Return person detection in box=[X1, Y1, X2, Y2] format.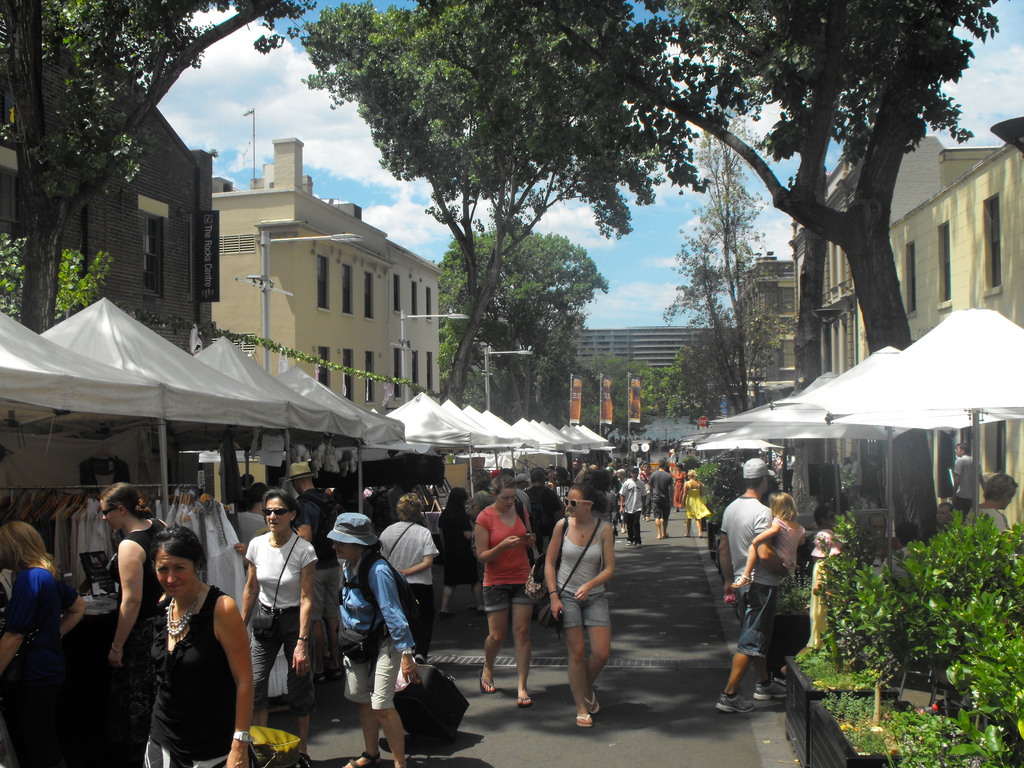
box=[138, 524, 253, 767].
